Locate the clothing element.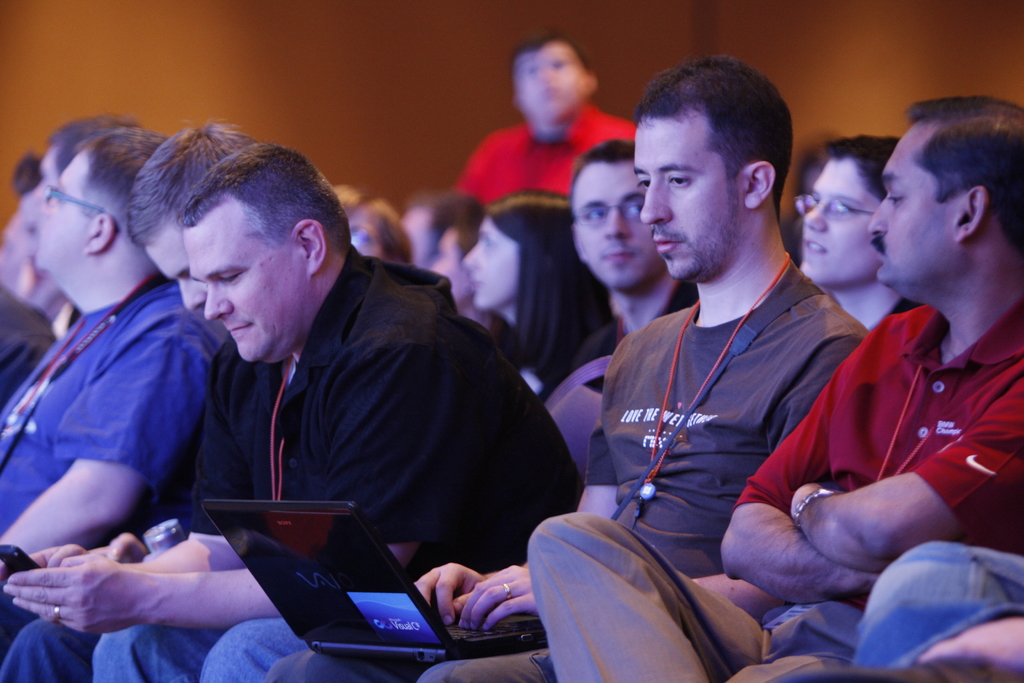
Element bbox: bbox=[453, 99, 649, 214].
